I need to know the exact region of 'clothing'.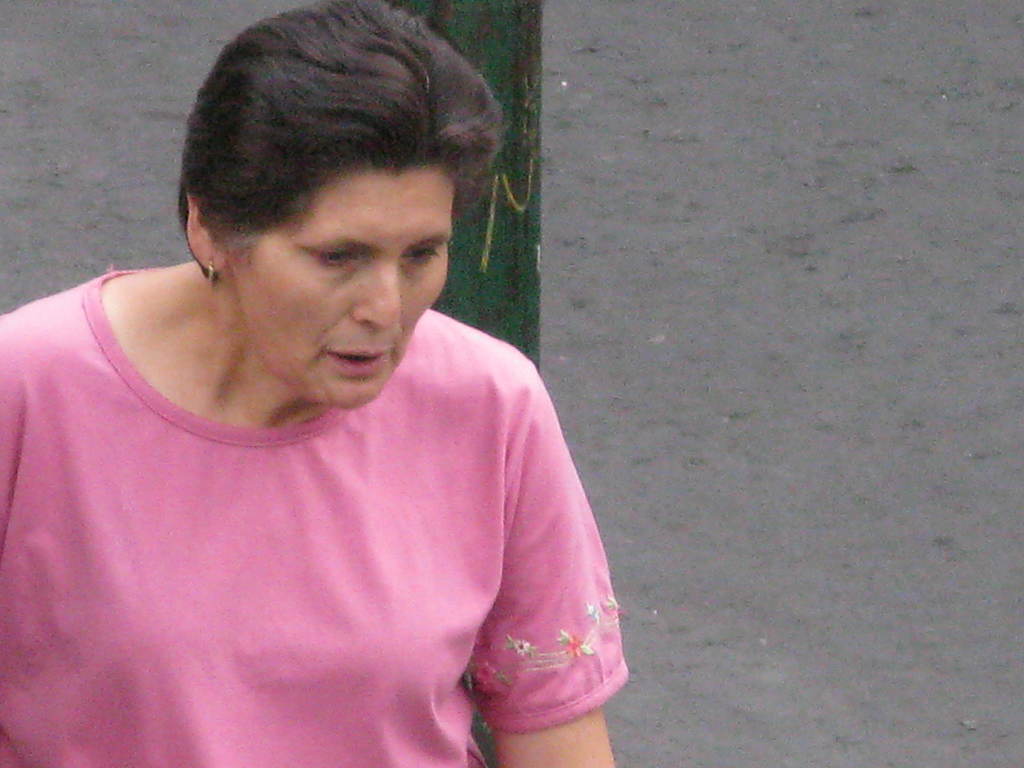
Region: {"left": 0, "top": 305, "right": 631, "bottom": 767}.
